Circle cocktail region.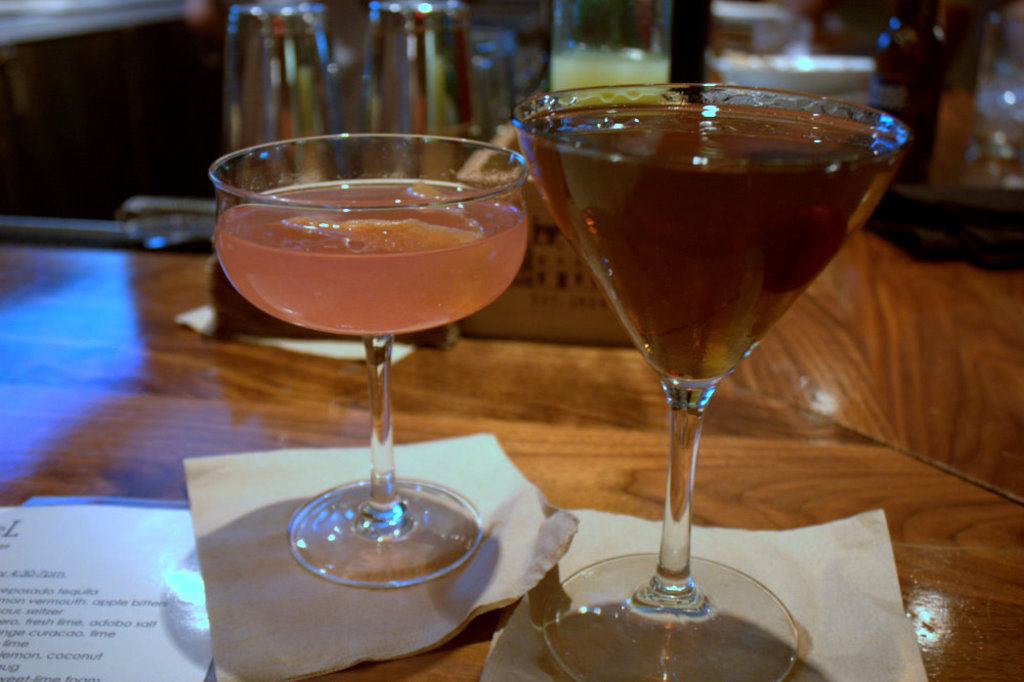
Region: 518/79/908/681.
